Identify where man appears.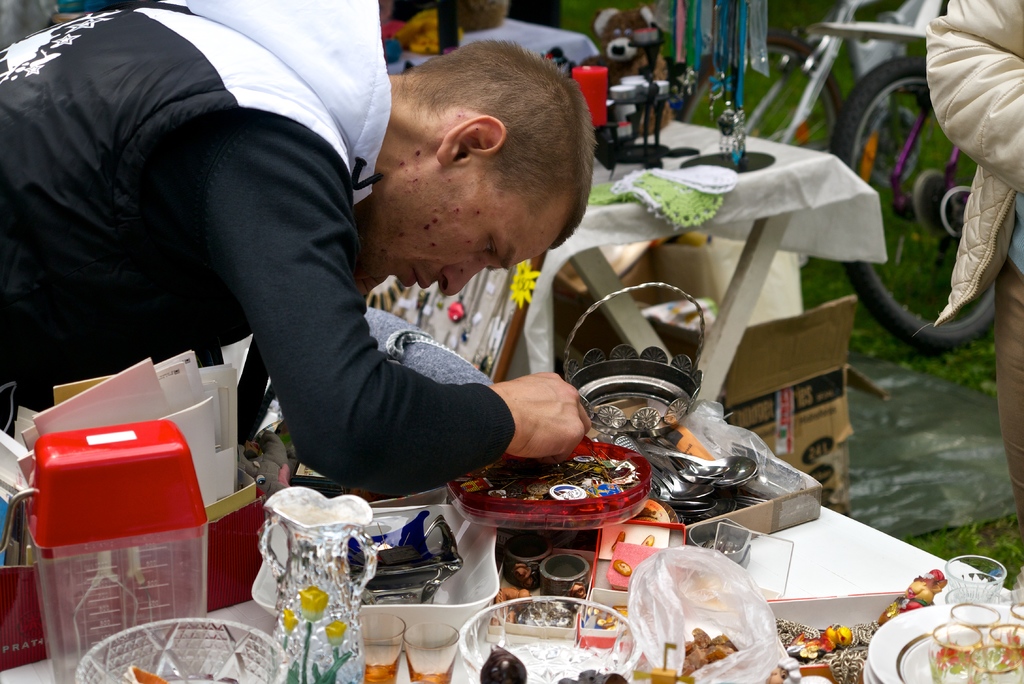
Appears at pyautogui.locateOnScreen(0, 7, 667, 558).
